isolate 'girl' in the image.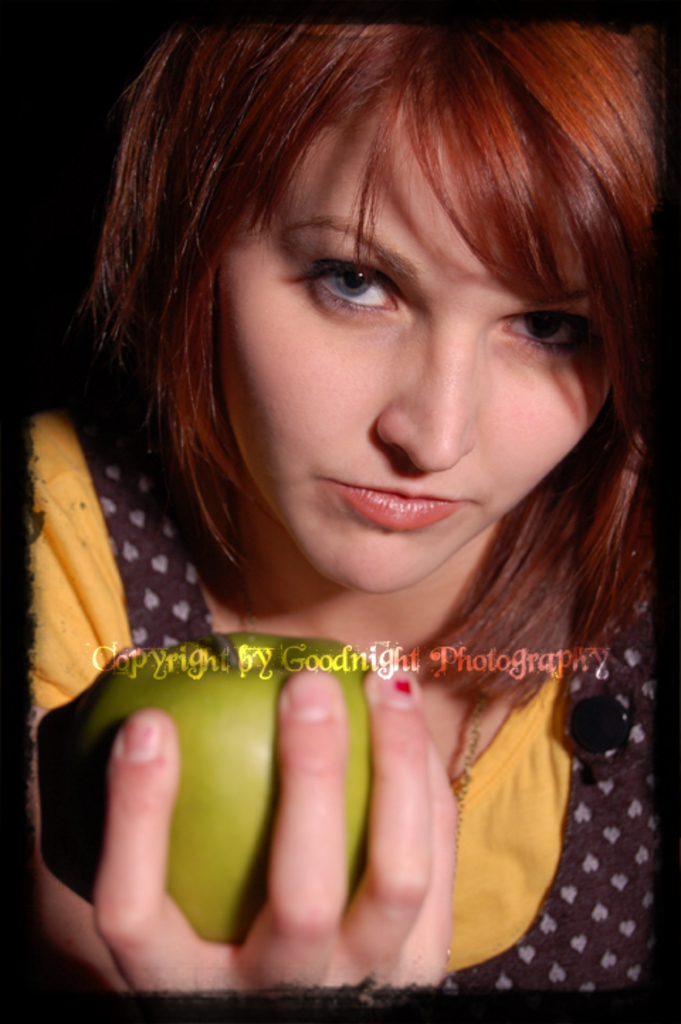
Isolated region: BBox(27, 26, 658, 1004).
